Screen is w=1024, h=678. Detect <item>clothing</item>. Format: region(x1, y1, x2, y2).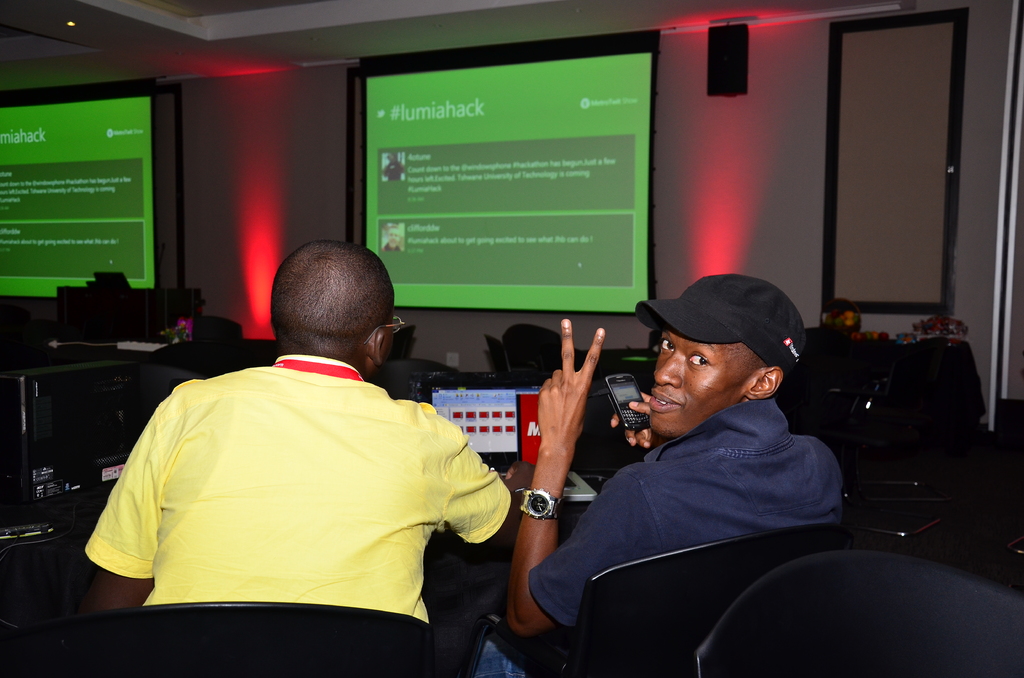
region(83, 357, 511, 629).
